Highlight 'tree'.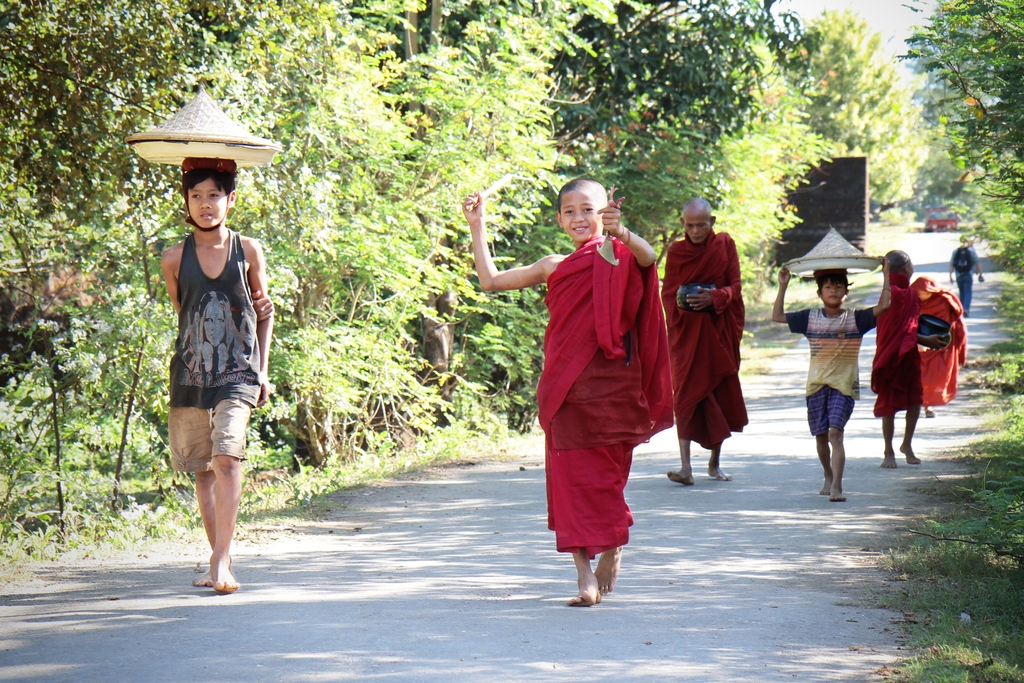
Highlighted region: rect(974, 131, 1023, 281).
